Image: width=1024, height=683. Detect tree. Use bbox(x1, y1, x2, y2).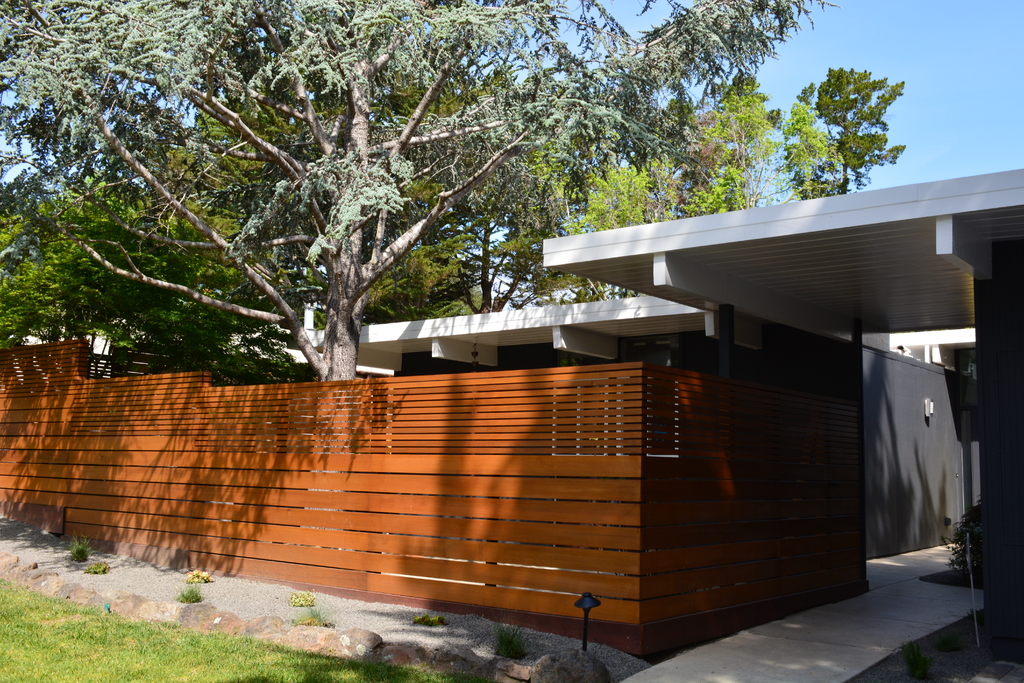
bbox(0, 0, 829, 384).
